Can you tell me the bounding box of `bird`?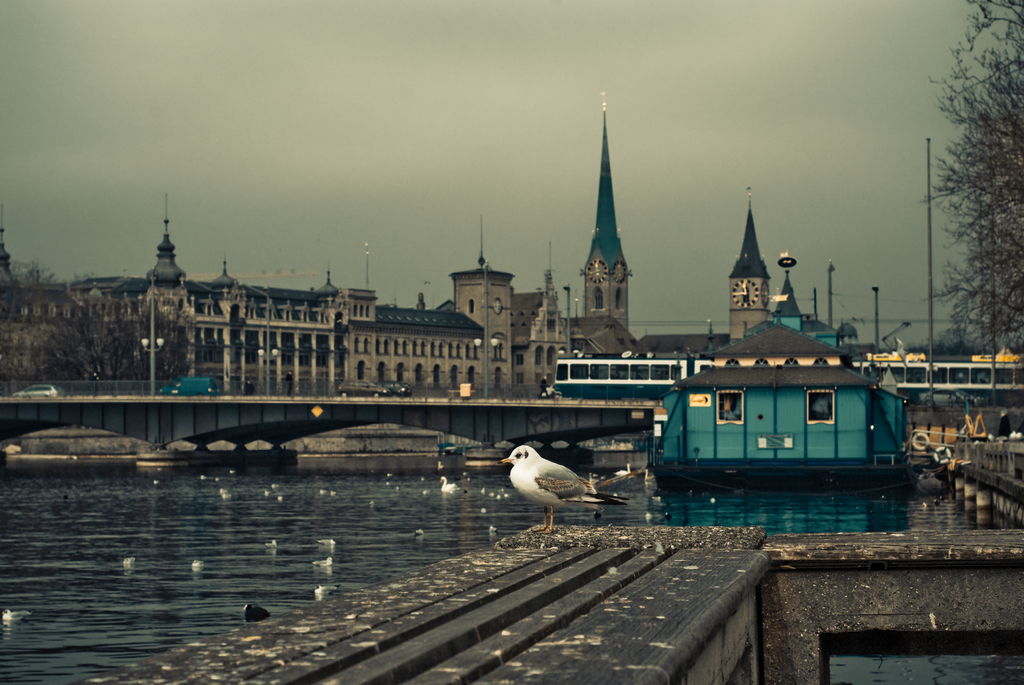
x1=312 y1=558 x2=335 y2=568.
